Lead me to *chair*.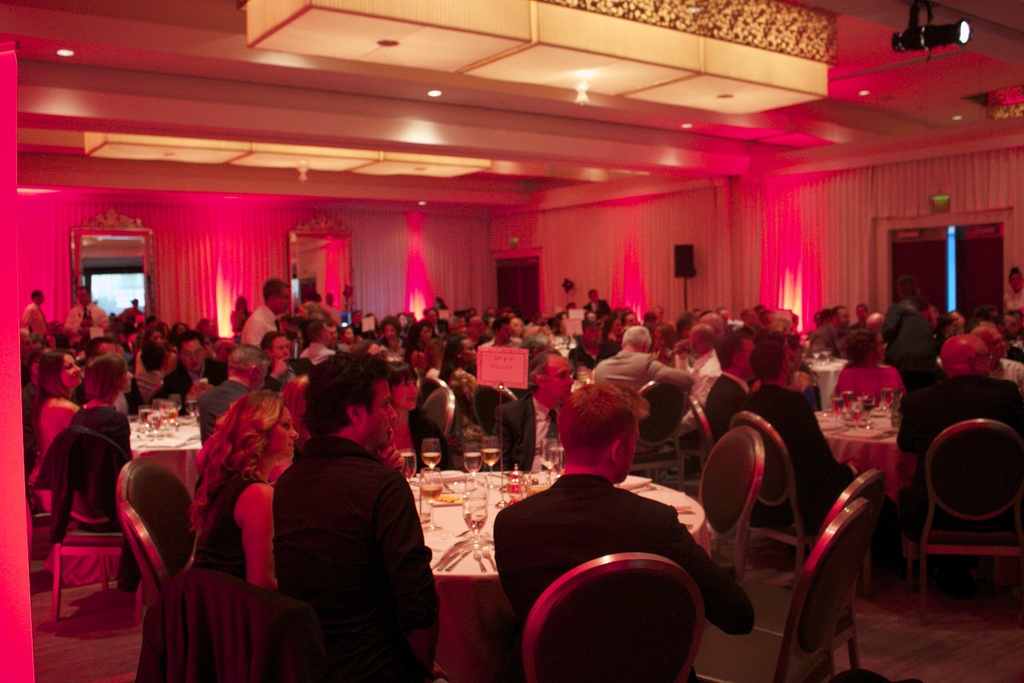
Lead to detection(474, 383, 521, 439).
